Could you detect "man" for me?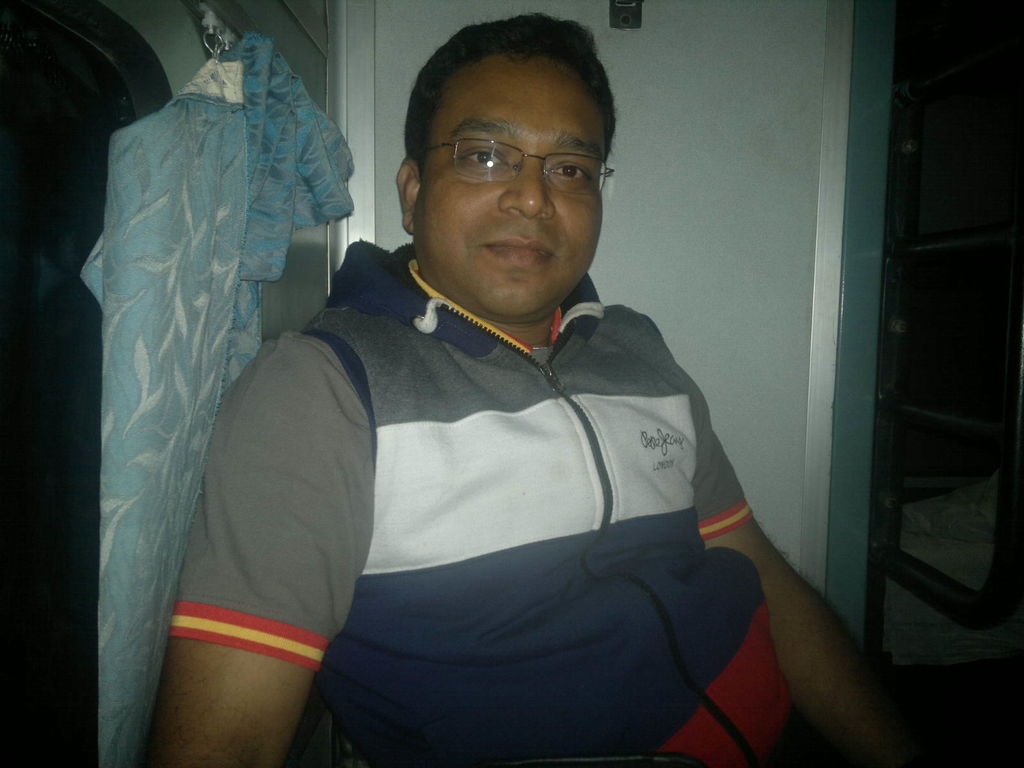
Detection result: select_region(209, 54, 792, 731).
